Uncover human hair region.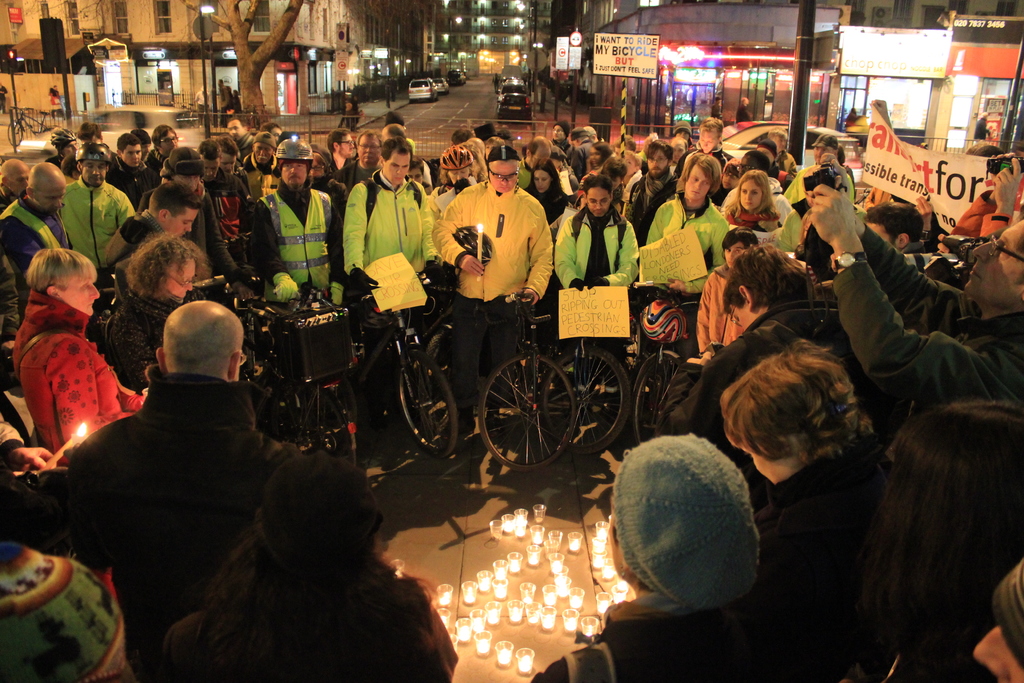
Uncovered: select_region(326, 128, 350, 153).
